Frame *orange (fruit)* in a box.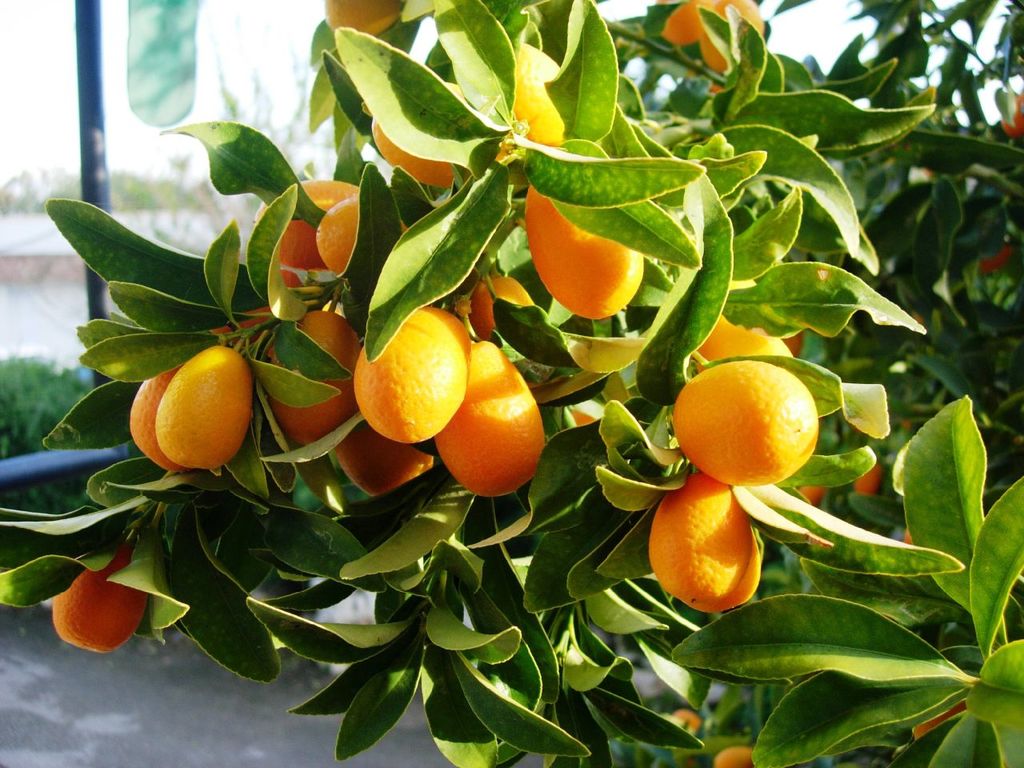
locate(351, 298, 475, 442).
